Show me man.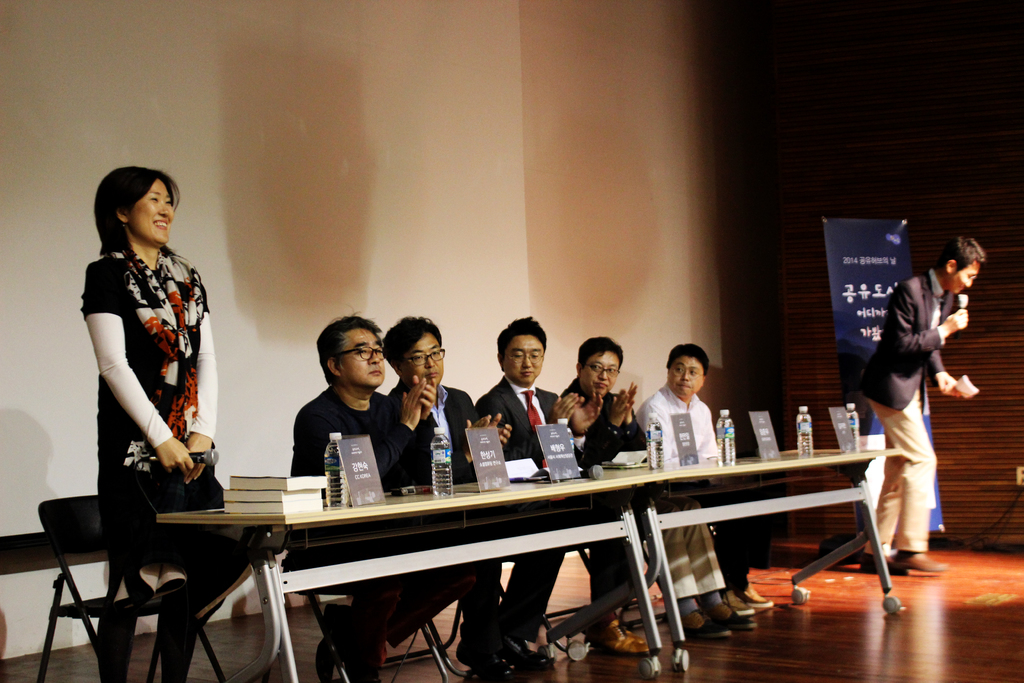
man is here: left=638, top=343, right=776, bottom=618.
